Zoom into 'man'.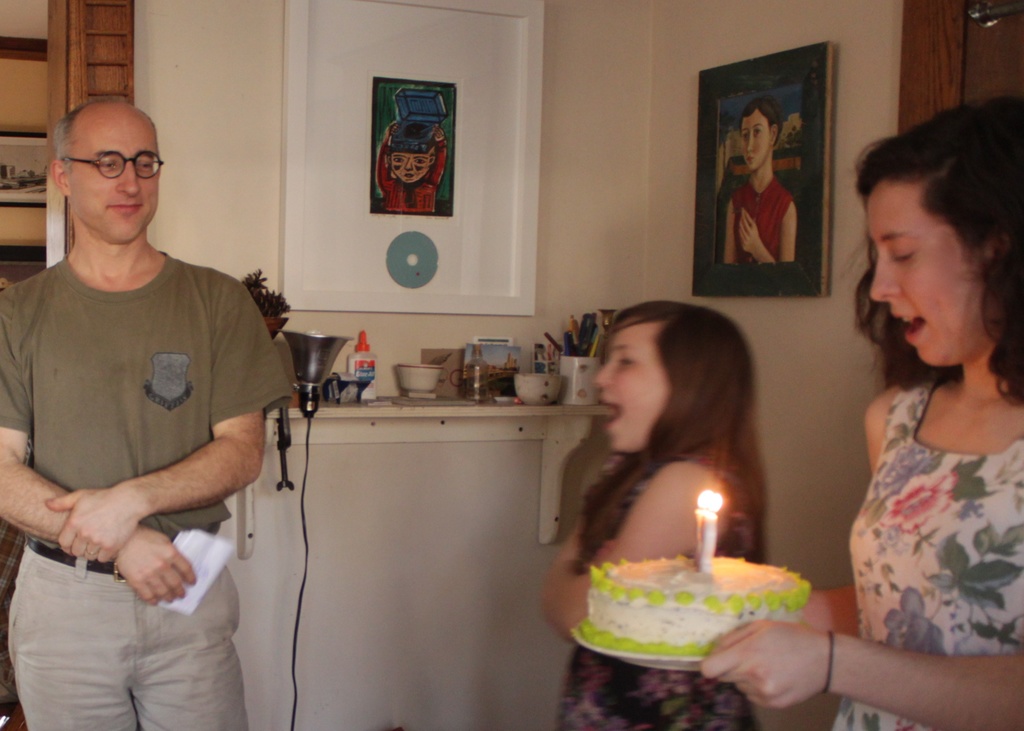
Zoom target: bbox(4, 80, 287, 707).
